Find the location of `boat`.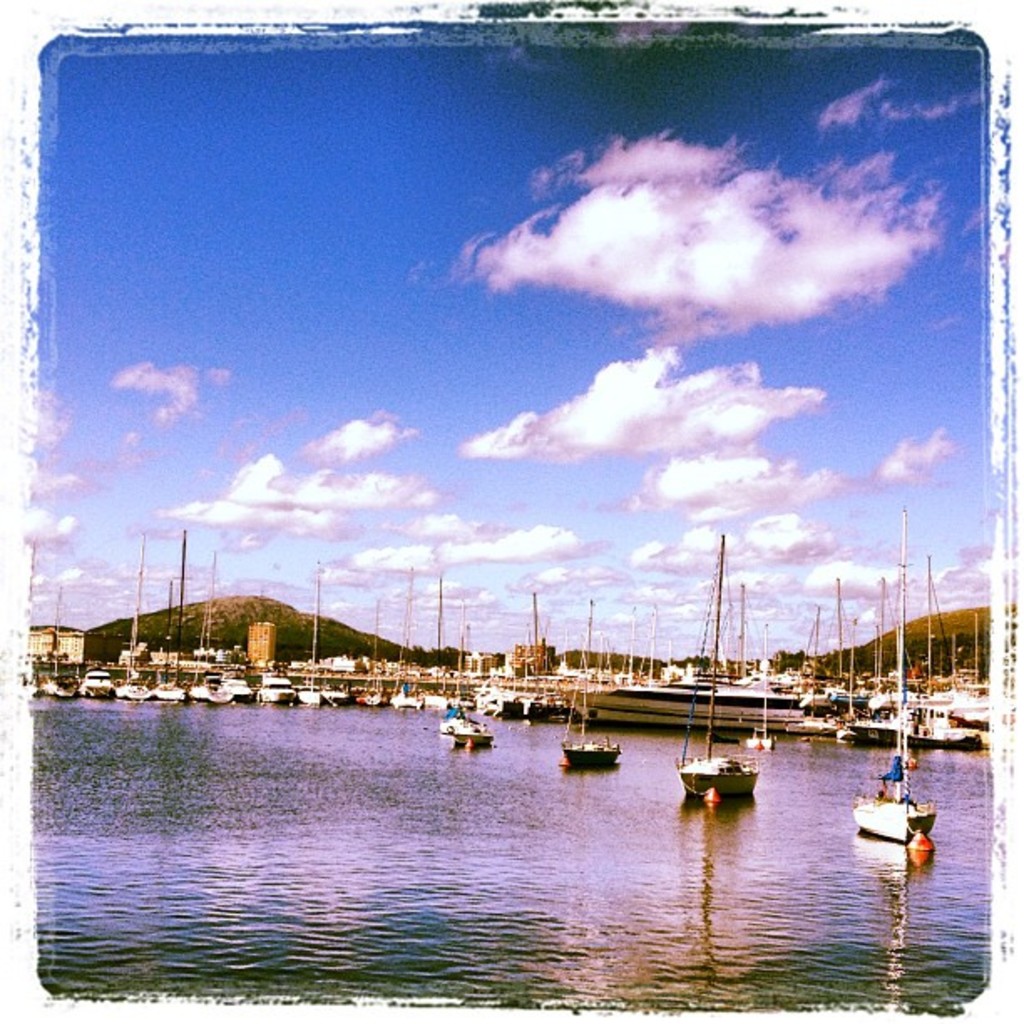
Location: 432/631/499/760.
